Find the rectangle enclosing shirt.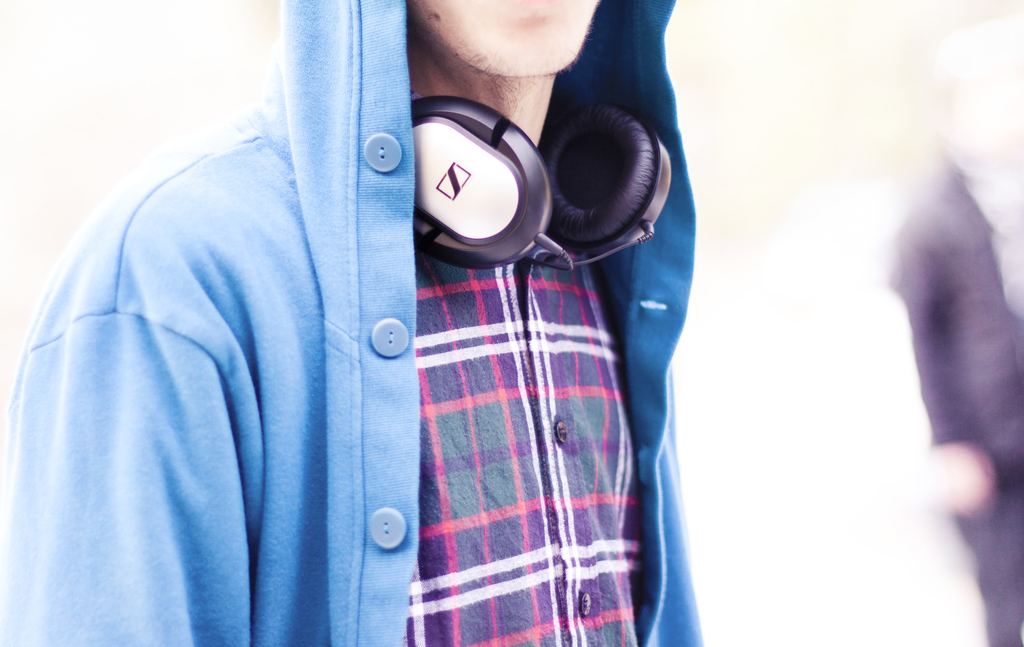
box(408, 263, 641, 646).
